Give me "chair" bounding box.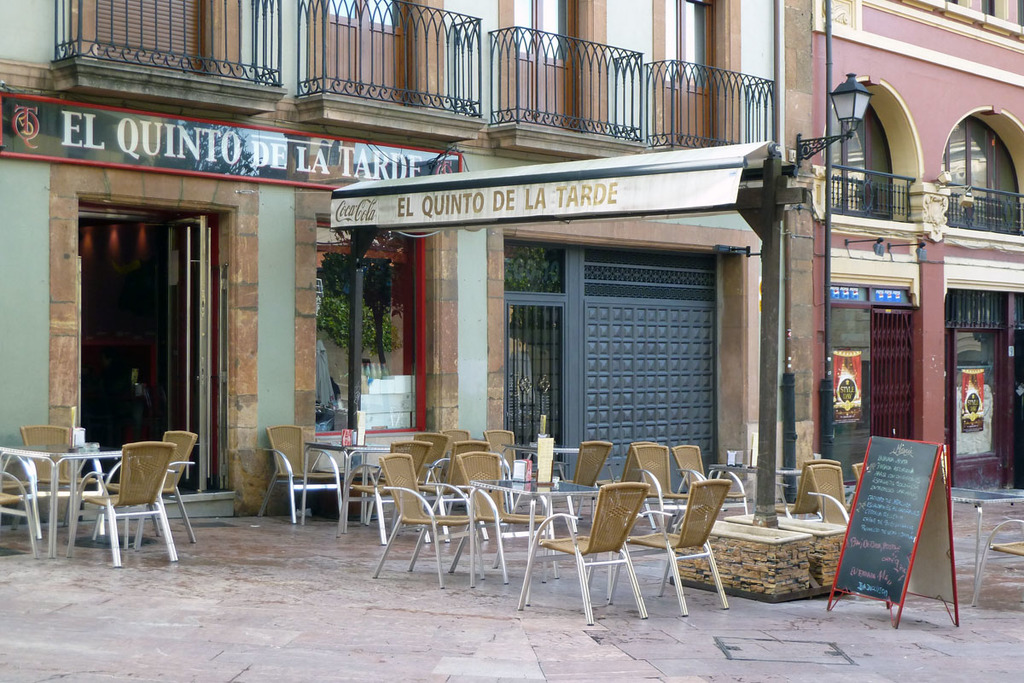
605 476 730 617.
